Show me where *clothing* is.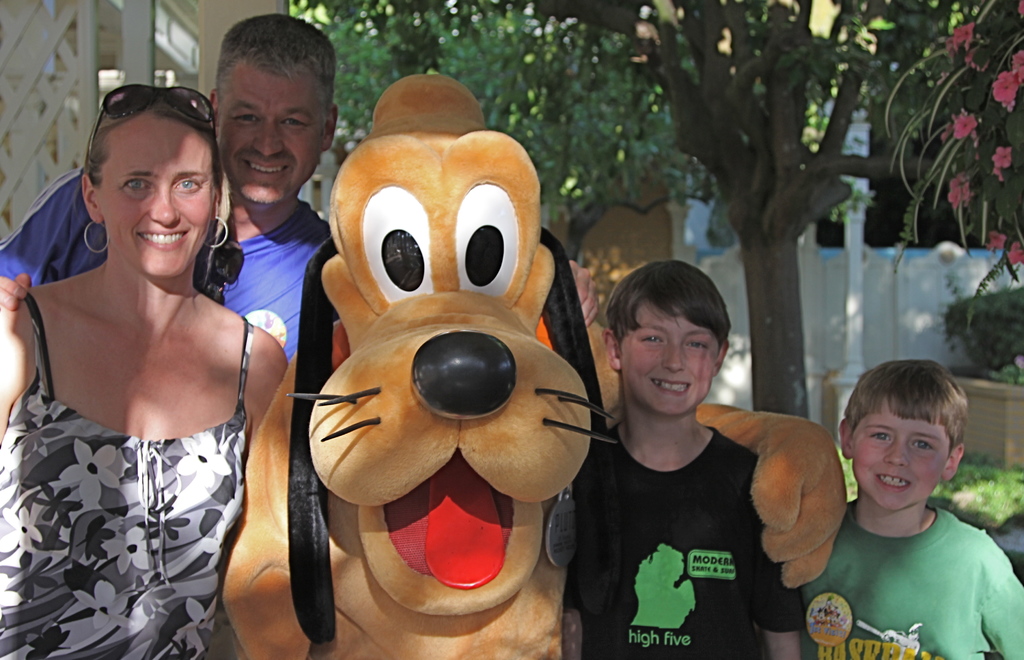
*clothing* is at Rect(566, 424, 796, 659).
